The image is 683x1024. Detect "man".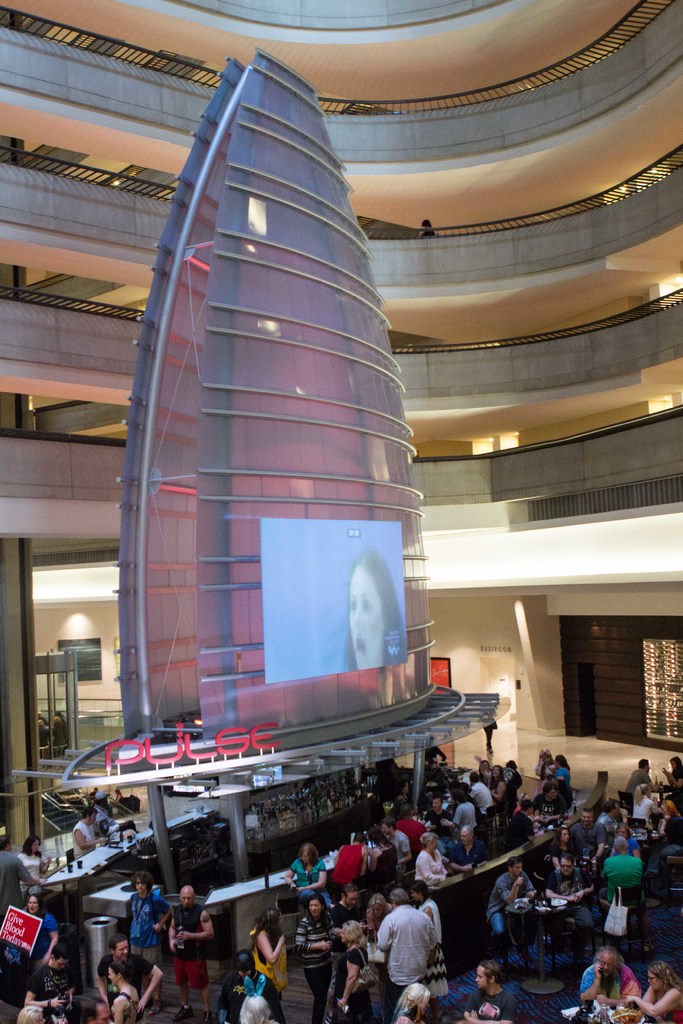
Detection: detection(22, 944, 76, 1023).
